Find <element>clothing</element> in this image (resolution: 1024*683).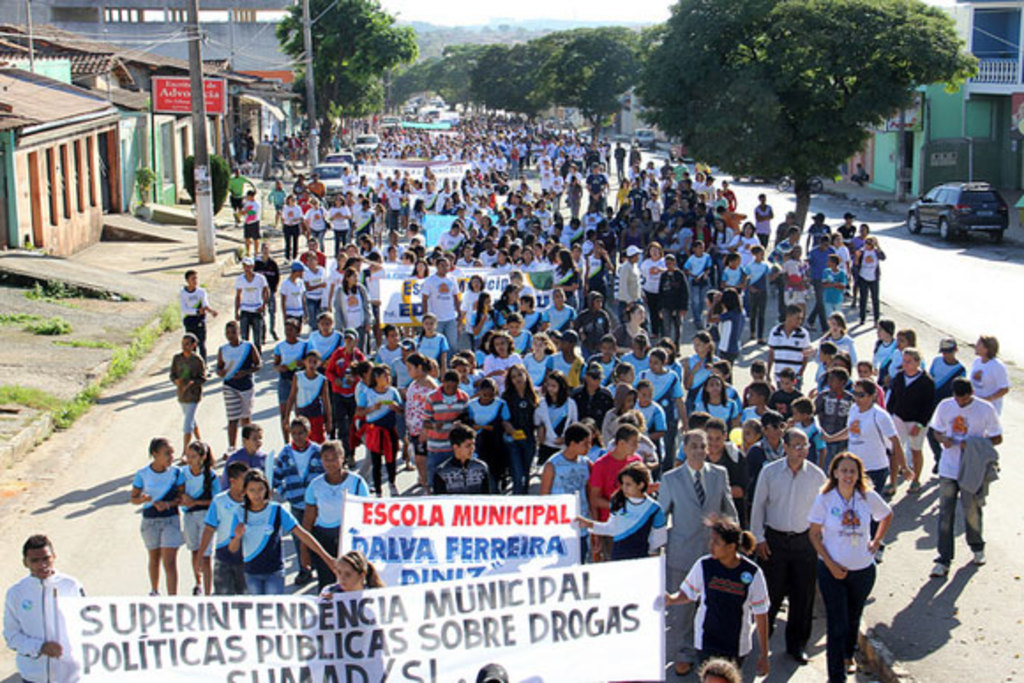
{"x1": 168, "y1": 353, "x2": 205, "y2": 427}.
